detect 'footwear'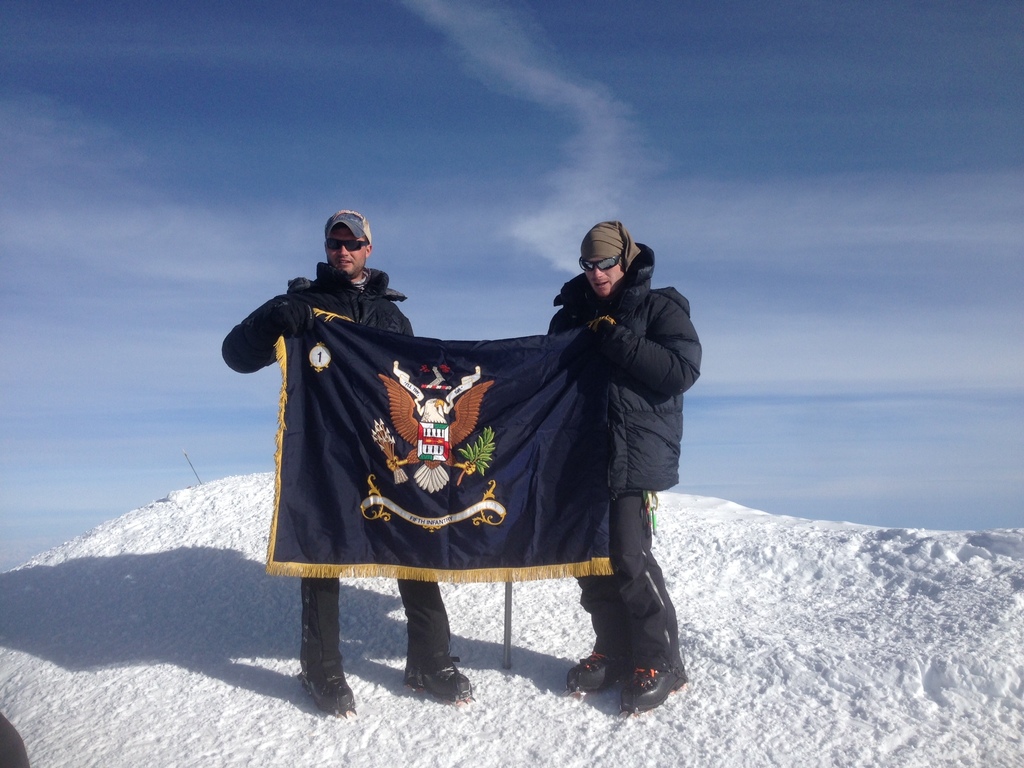
406 657 479 700
